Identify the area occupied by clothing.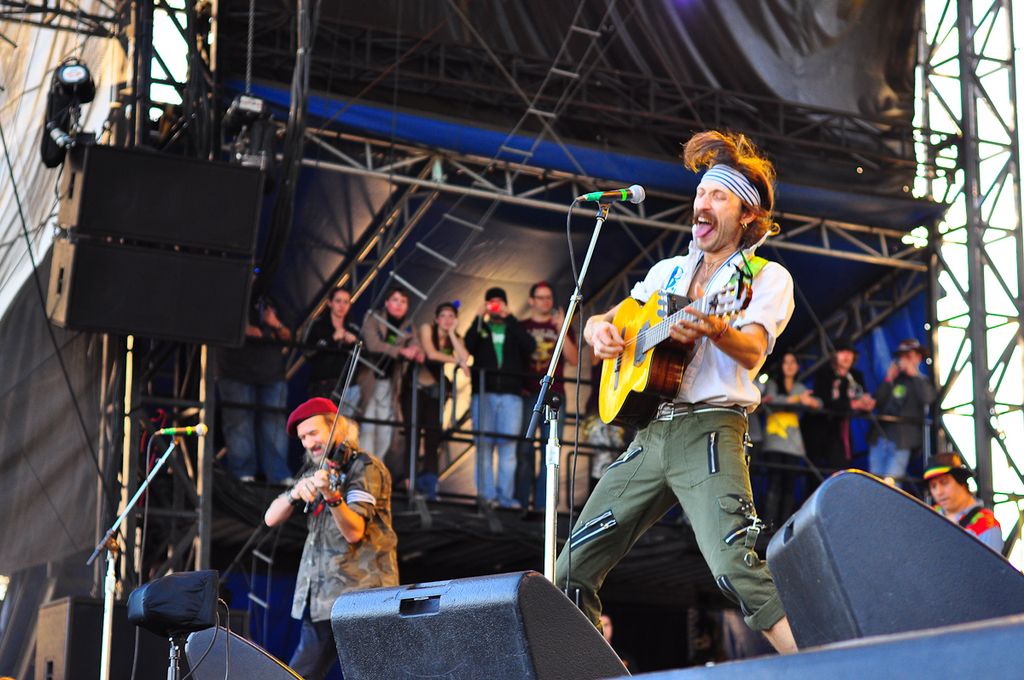
Area: select_region(290, 447, 403, 679).
